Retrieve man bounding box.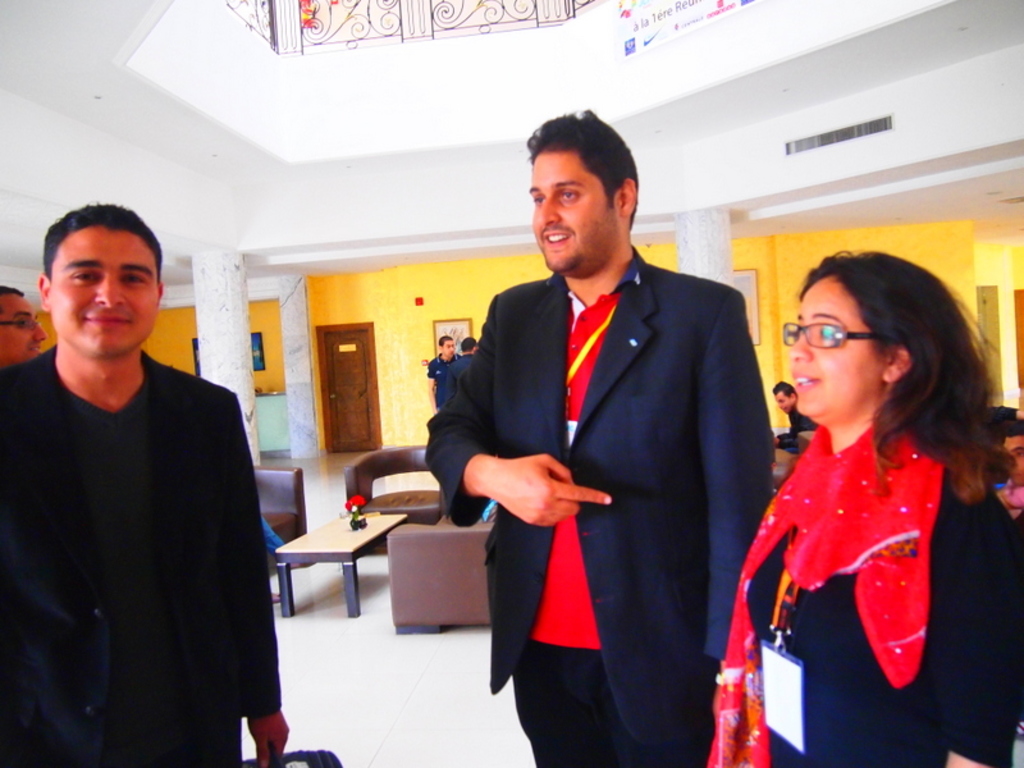
Bounding box: x1=422, y1=330, x2=460, y2=416.
